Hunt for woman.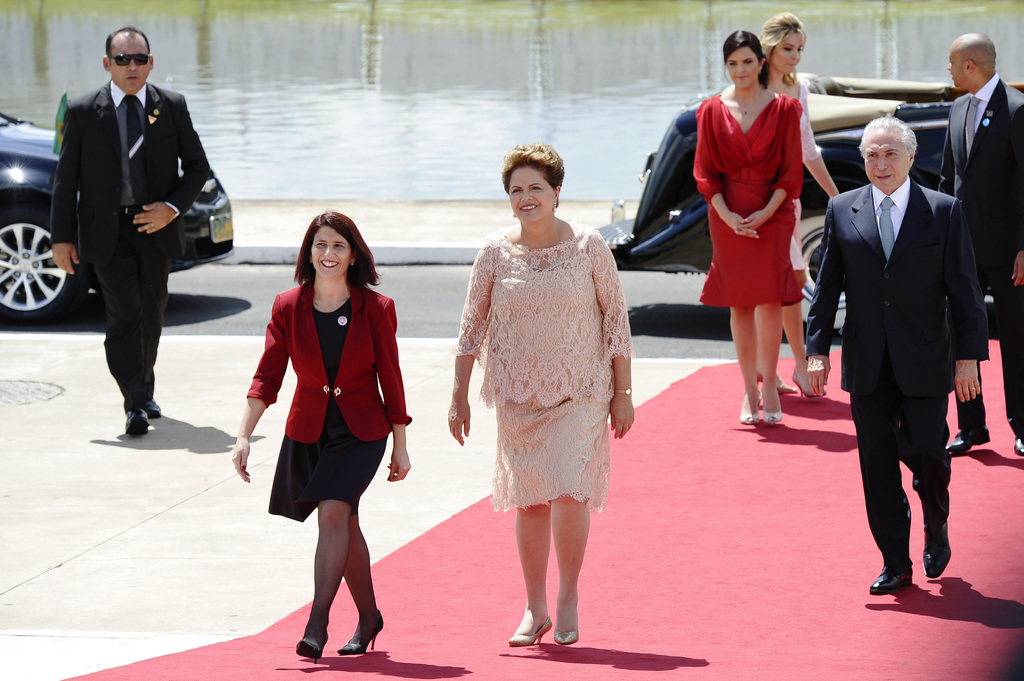
Hunted down at left=237, top=220, right=408, bottom=647.
